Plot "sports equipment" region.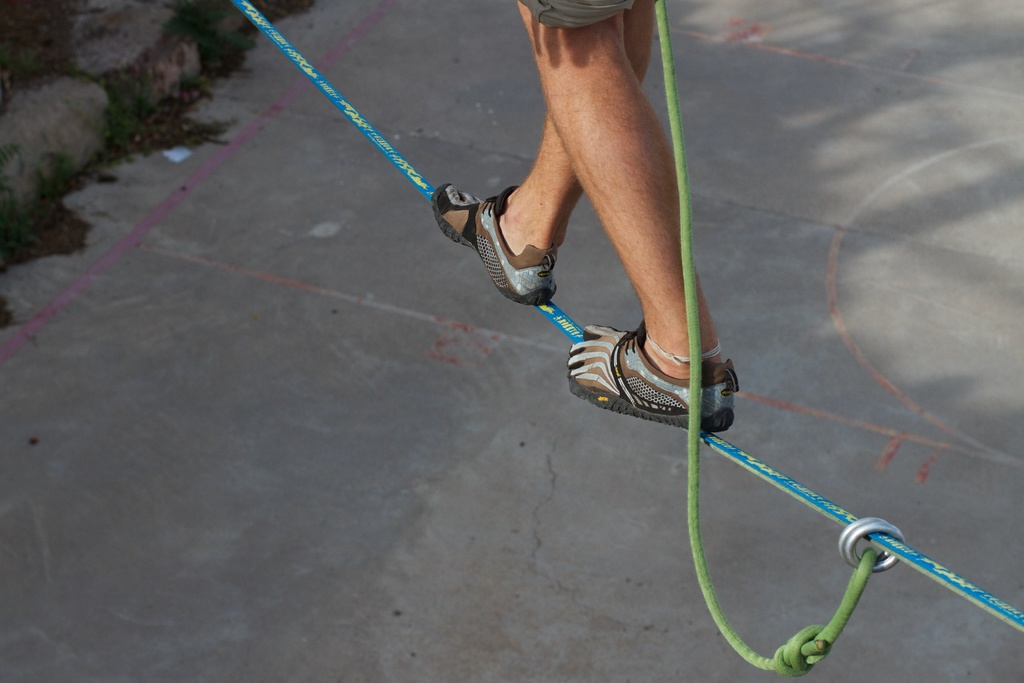
Plotted at 429 183 559 307.
